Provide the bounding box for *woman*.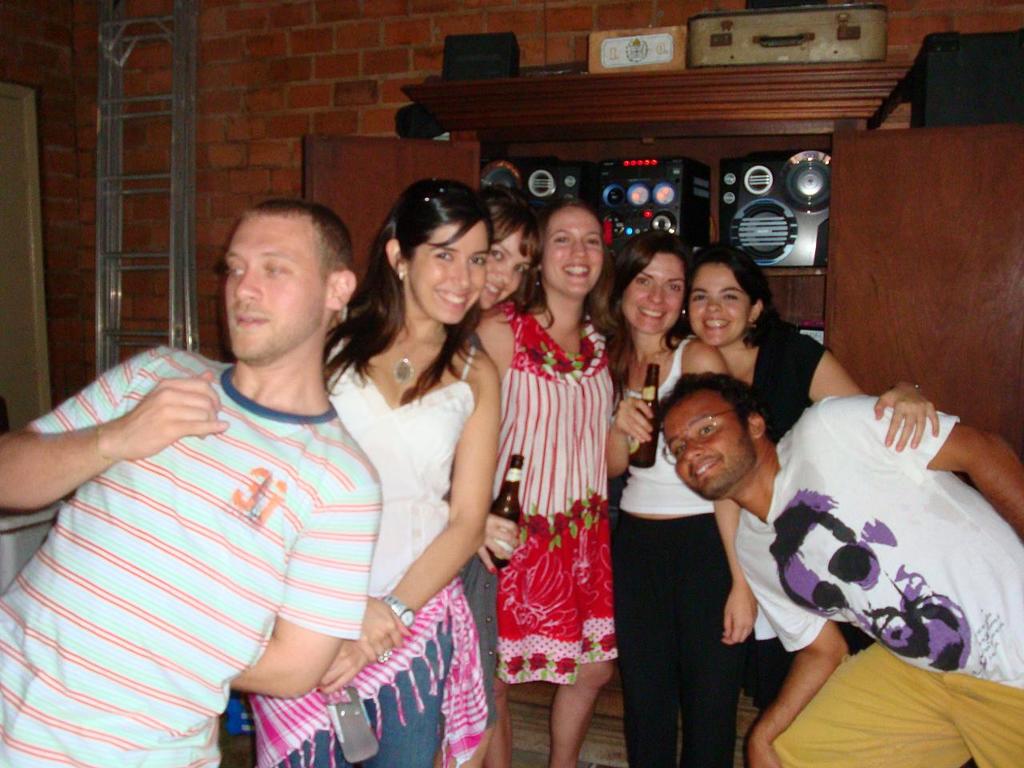
BBox(687, 250, 943, 728).
